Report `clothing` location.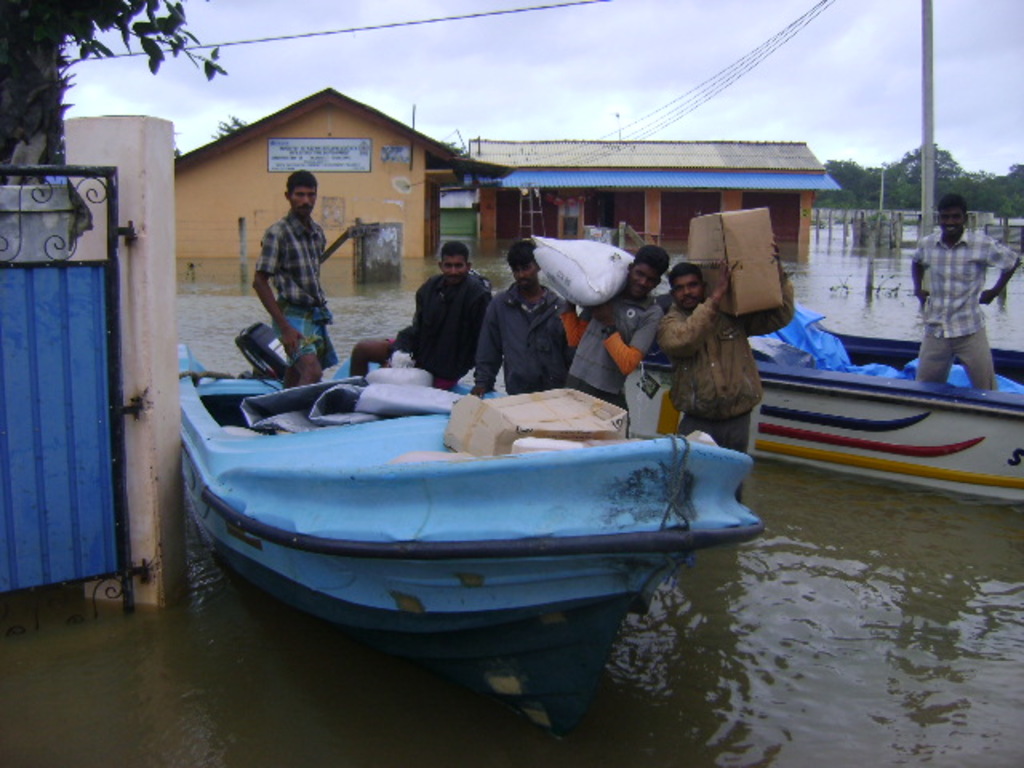
Report: [563,296,661,416].
